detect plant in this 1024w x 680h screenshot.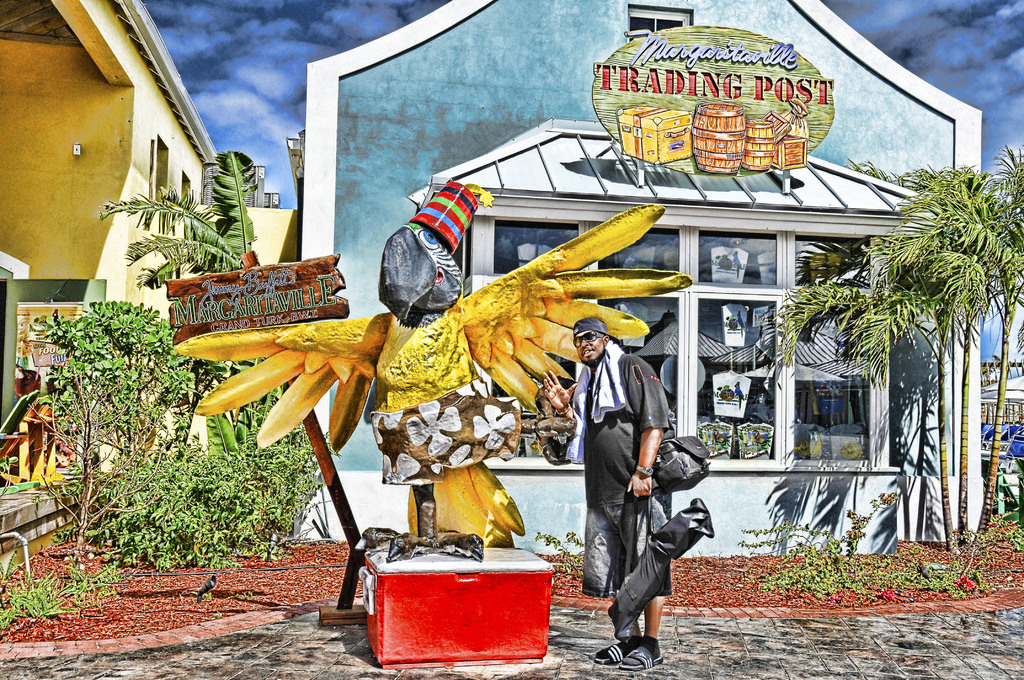
Detection: Rect(204, 593, 221, 606).
